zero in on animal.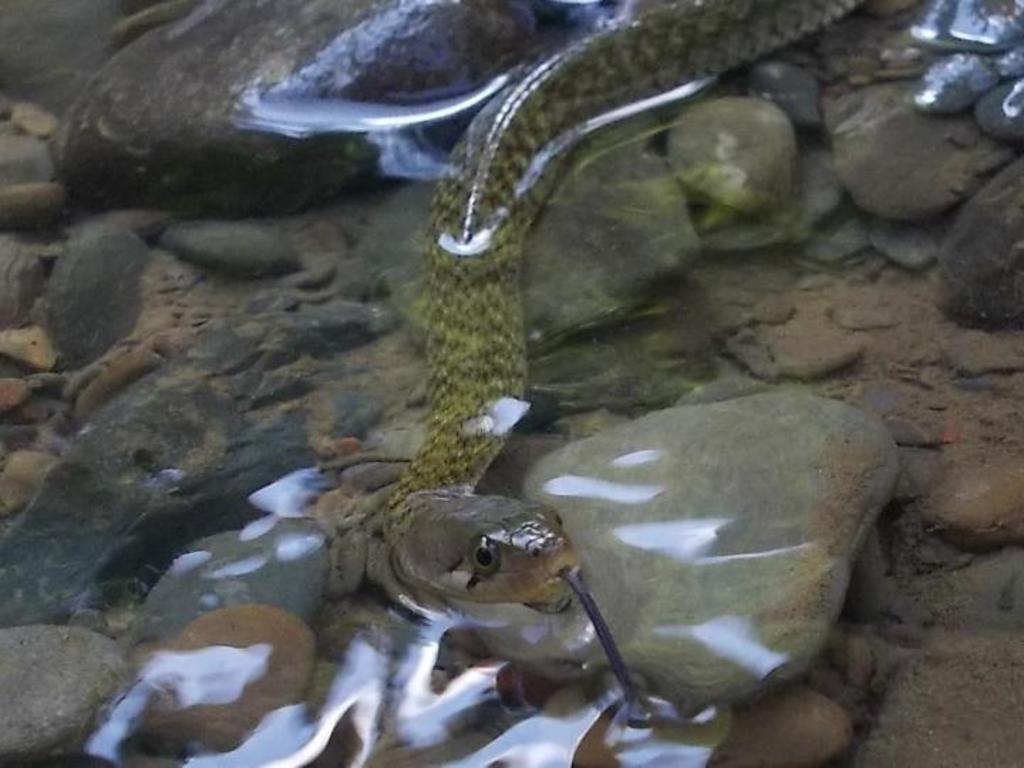
Zeroed in: bbox=[340, 0, 870, 721].
